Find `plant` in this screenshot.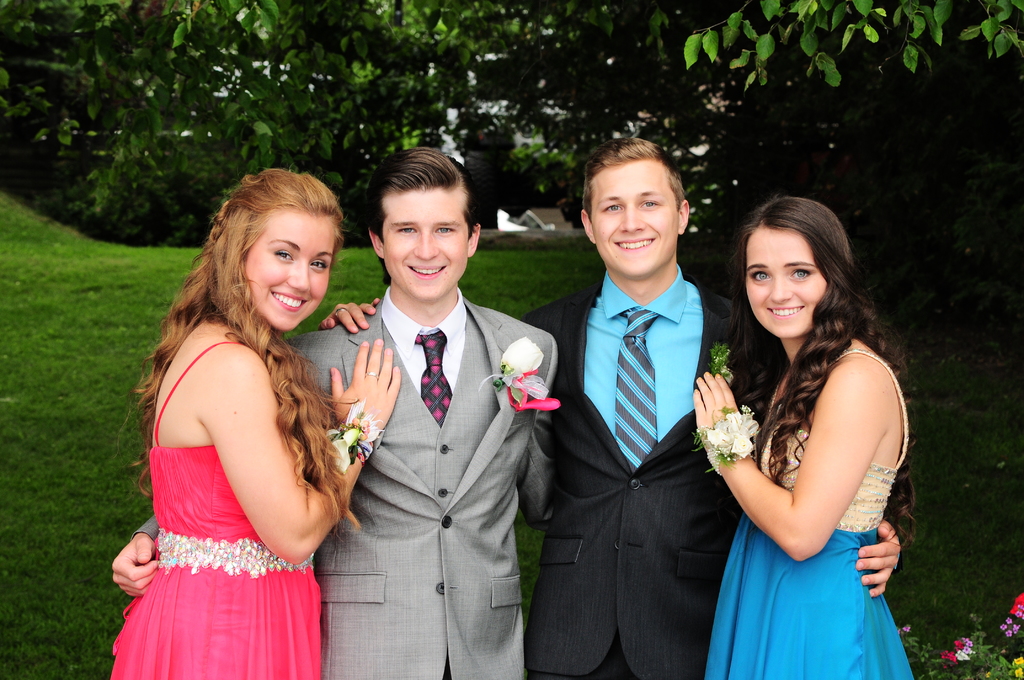
The bounding box for `plant` is locate(705, 344, 731, 381).
